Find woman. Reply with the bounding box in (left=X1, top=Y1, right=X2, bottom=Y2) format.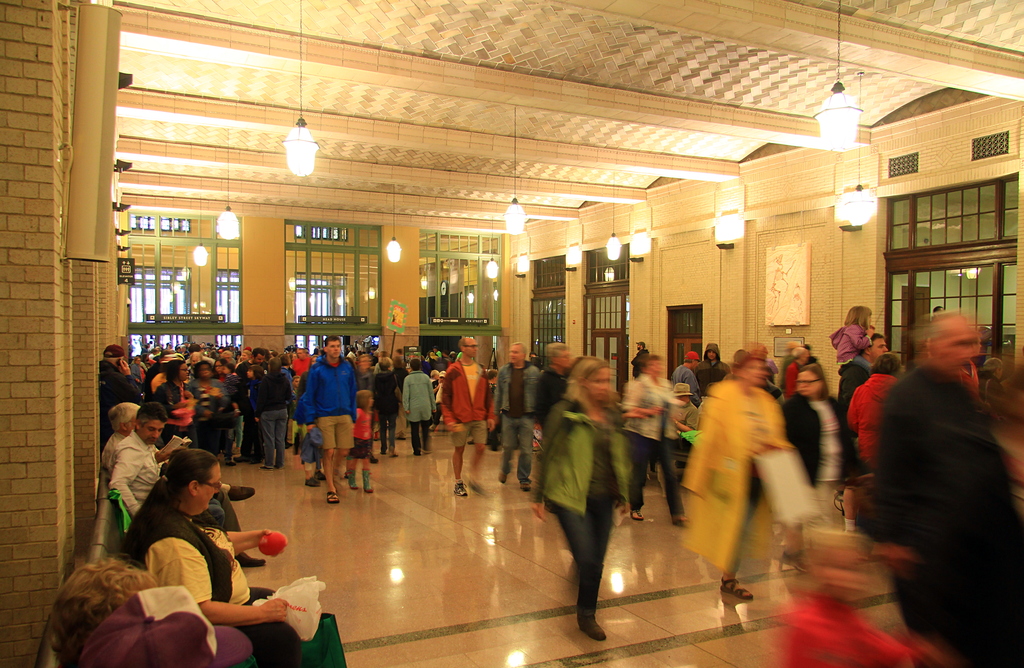
(left=193, top=361, right=216, bottom=457).
